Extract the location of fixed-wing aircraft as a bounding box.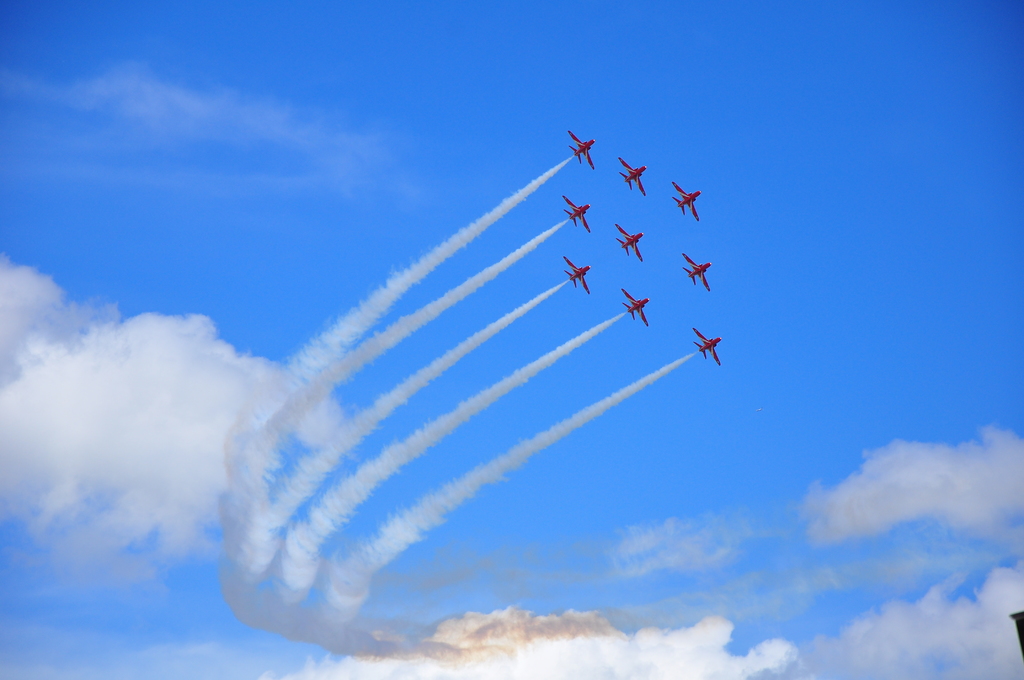
684, 257, 712, 297.
